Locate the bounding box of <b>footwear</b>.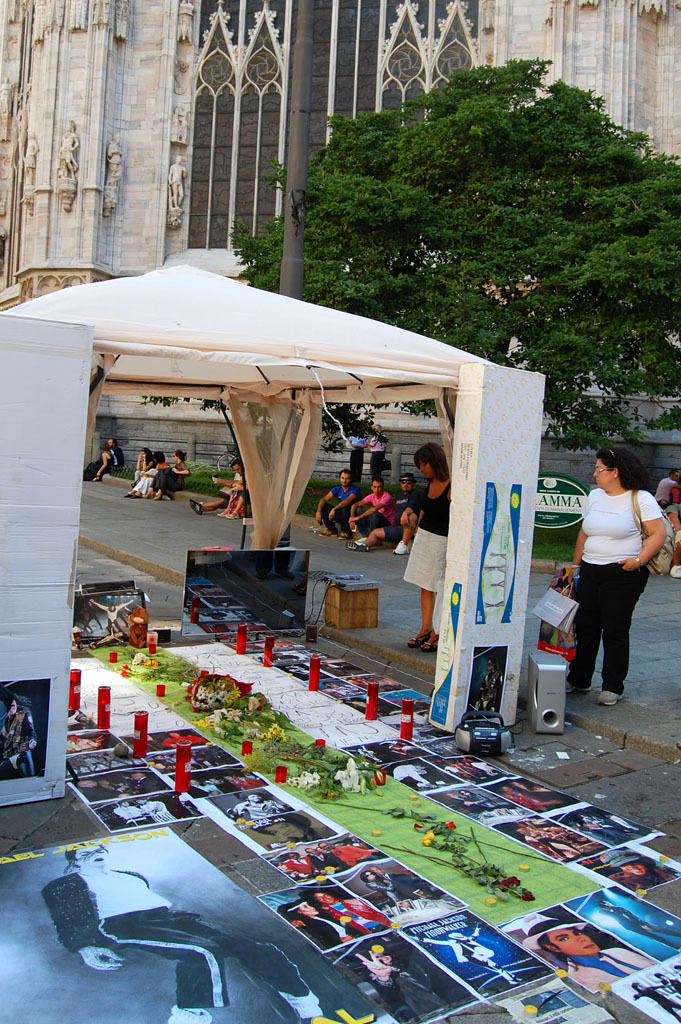
Bounding box: BBox(124, 493, 131, 497).
